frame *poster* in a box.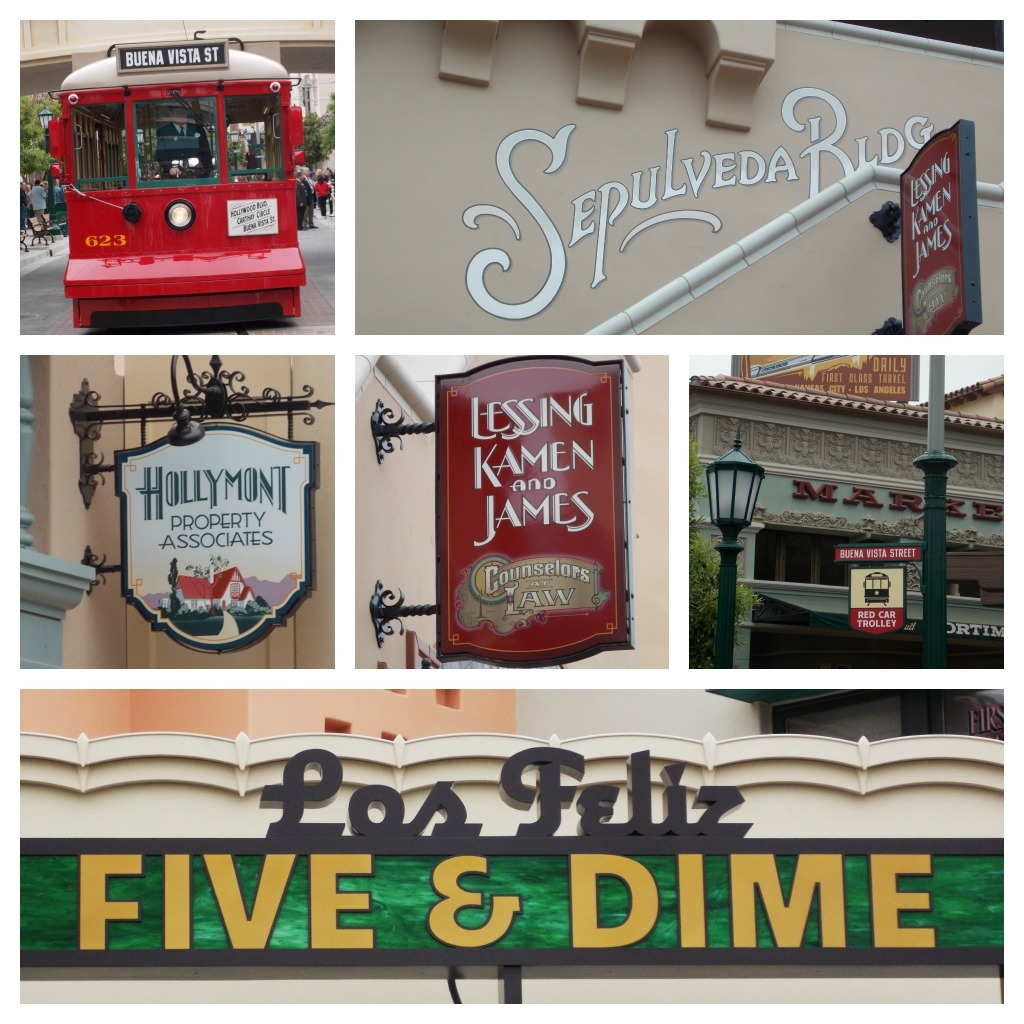
rect(23, 852, 1002, 945).
